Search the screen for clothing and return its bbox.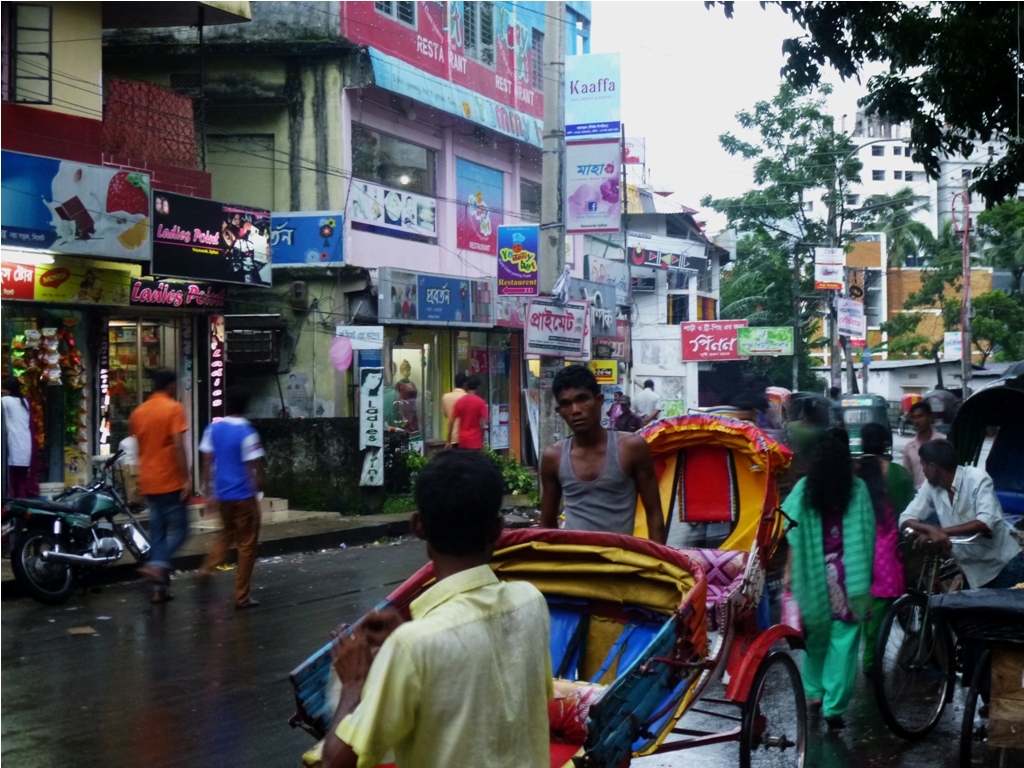
Found: (left=783, top=469, right=882, bottom=715).
